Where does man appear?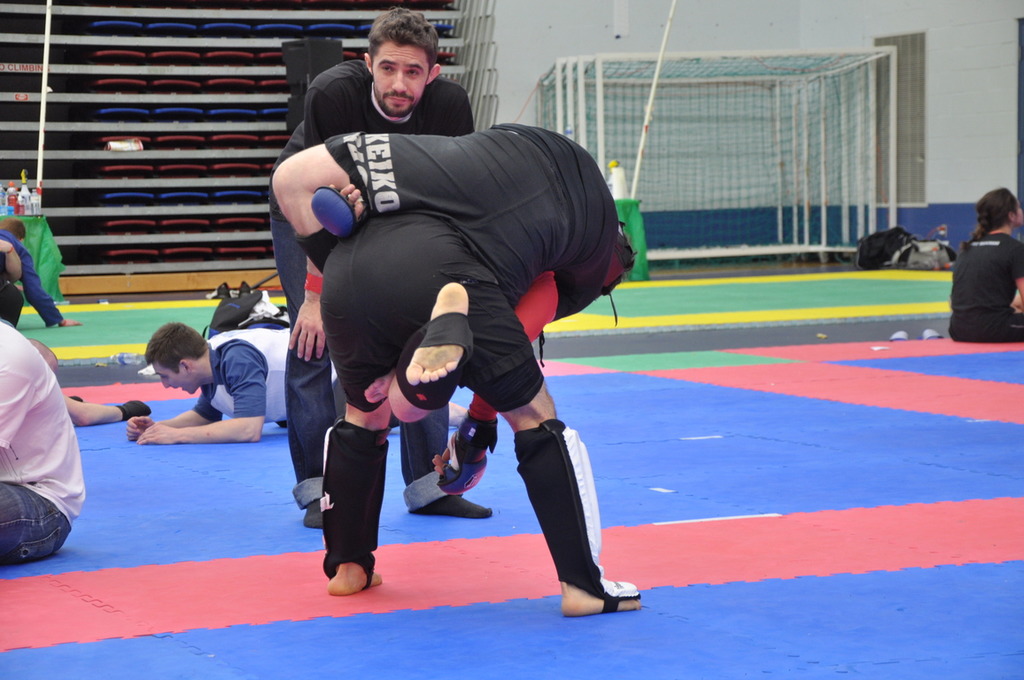
Appears at [123, 319, 500, 442].
